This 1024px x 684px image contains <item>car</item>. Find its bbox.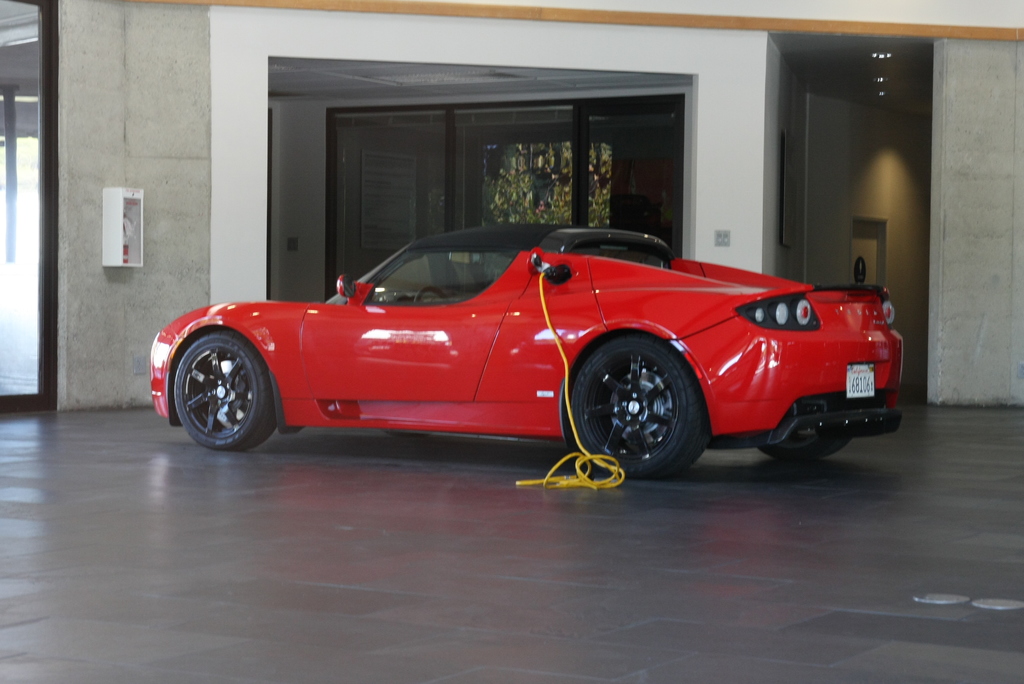
150 223 904 480.
